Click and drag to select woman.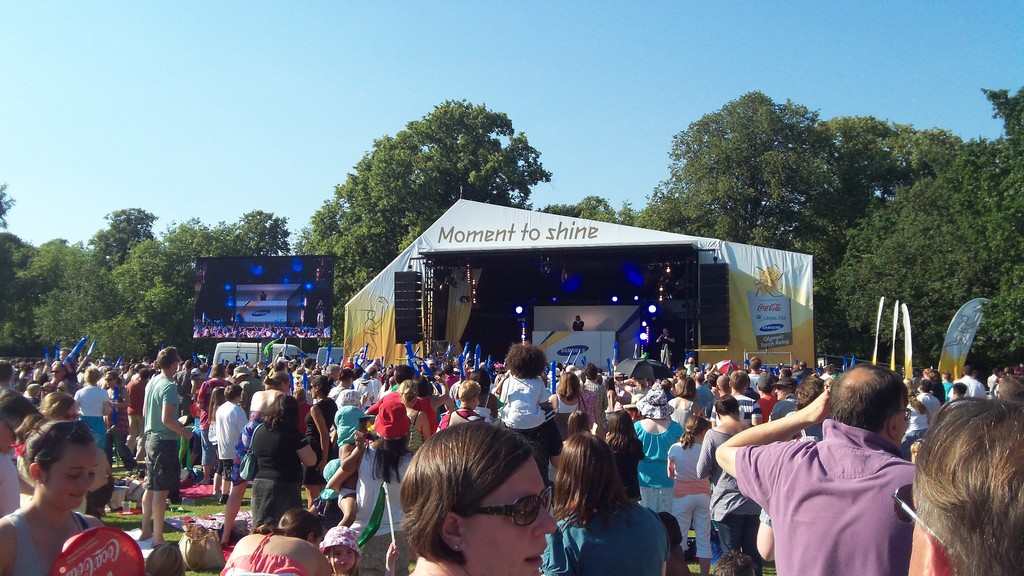
Selection: 545,366,589,427.
